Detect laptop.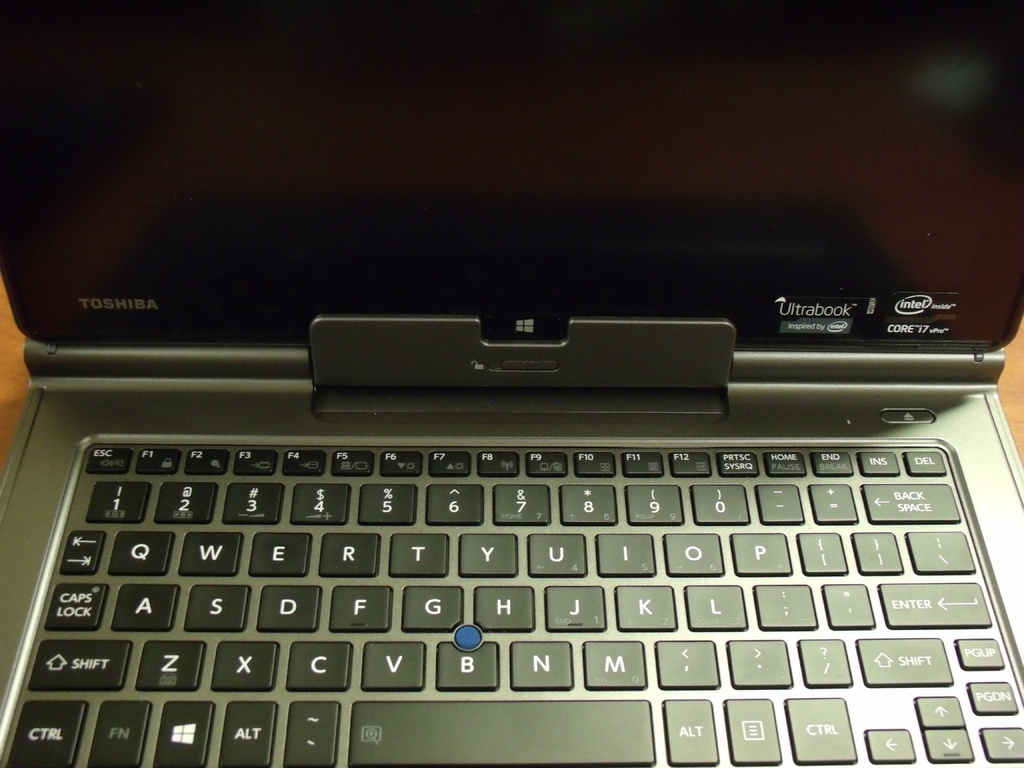
Detected at [0,62,1023,749].
